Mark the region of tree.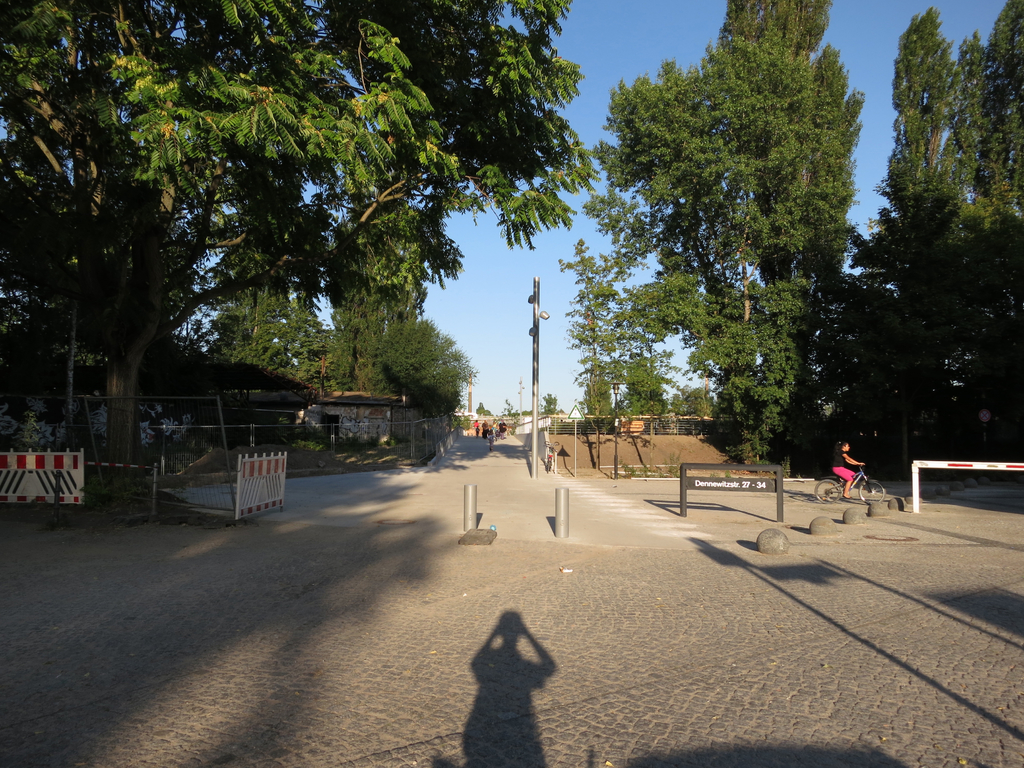
Region: pyautogui.locateOnScreen(324, 217, 428, 399).
